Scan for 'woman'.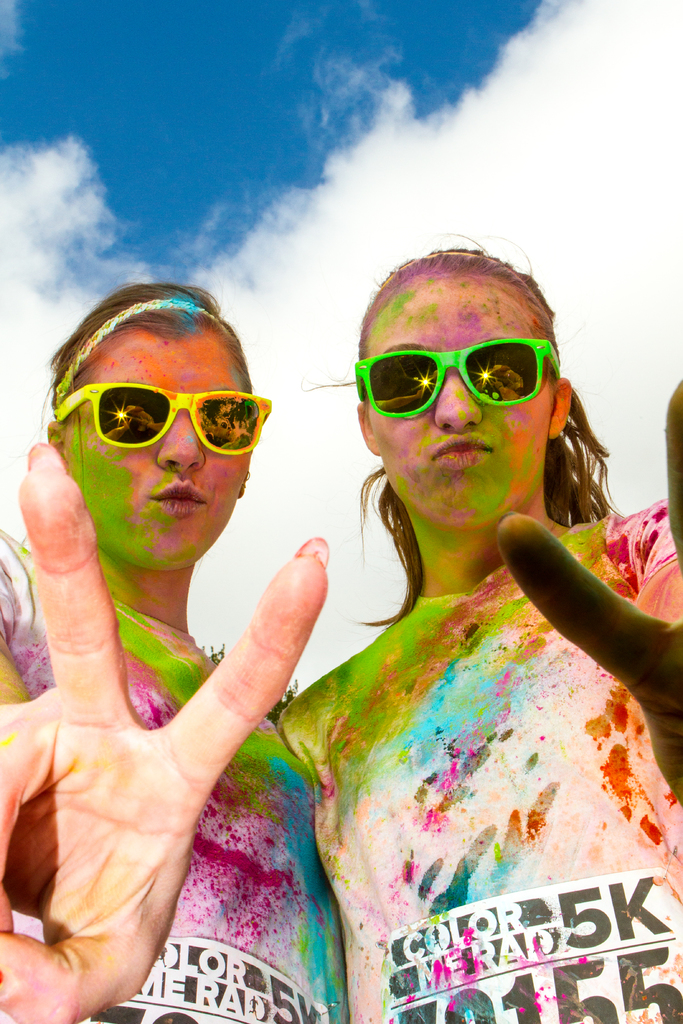
Scan result: <region>0, 278, 370, 1023</region>.
